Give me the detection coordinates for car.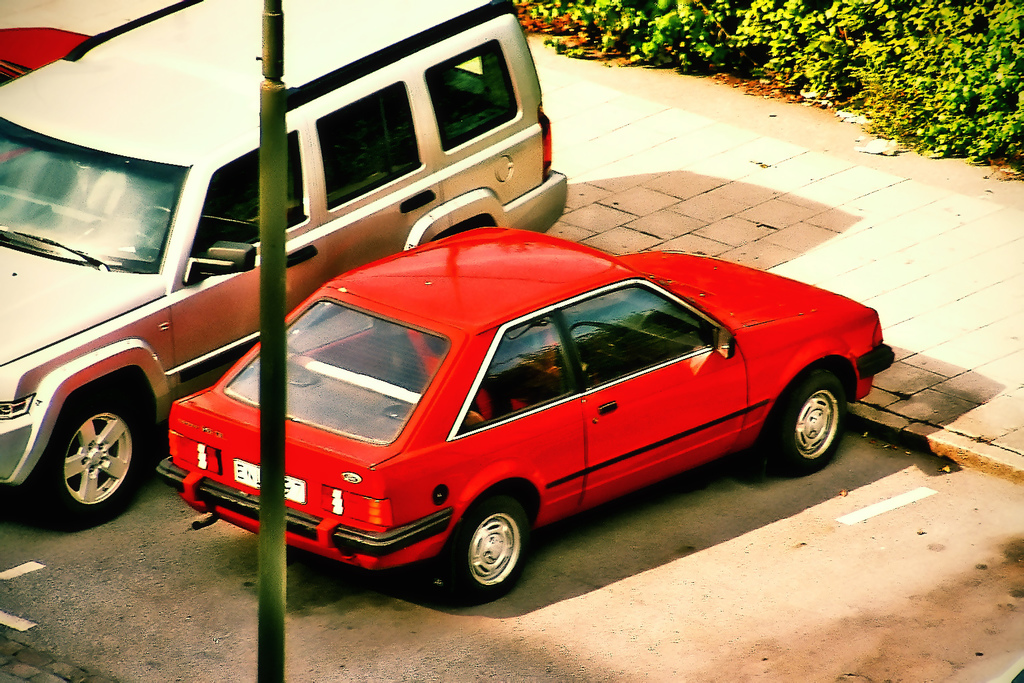
<box>0,26,90,87</box>.
